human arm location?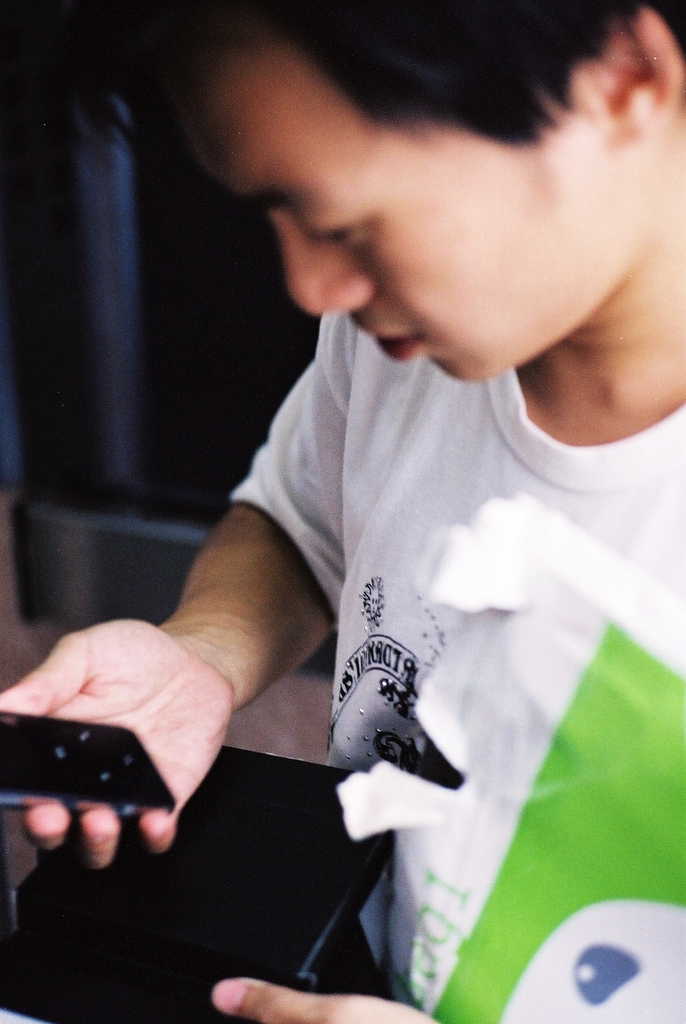
<bbox>54, 472, 342, 887</bbox>
